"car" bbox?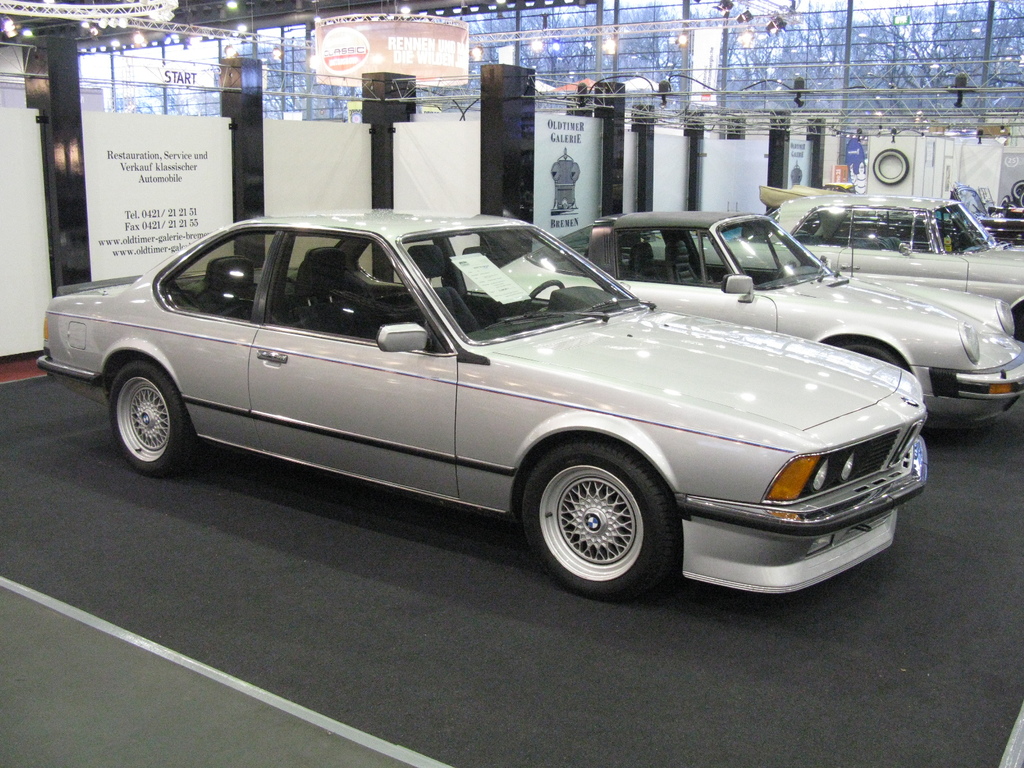
531:211:1023:421
